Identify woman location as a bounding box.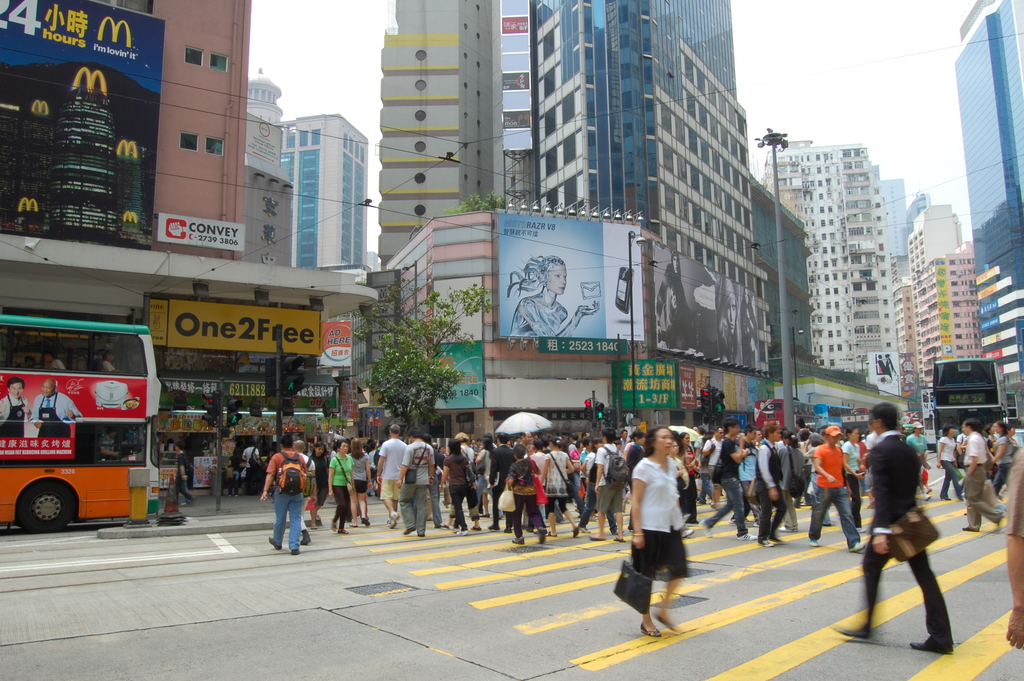
locate(438, 438, 473, 536).
